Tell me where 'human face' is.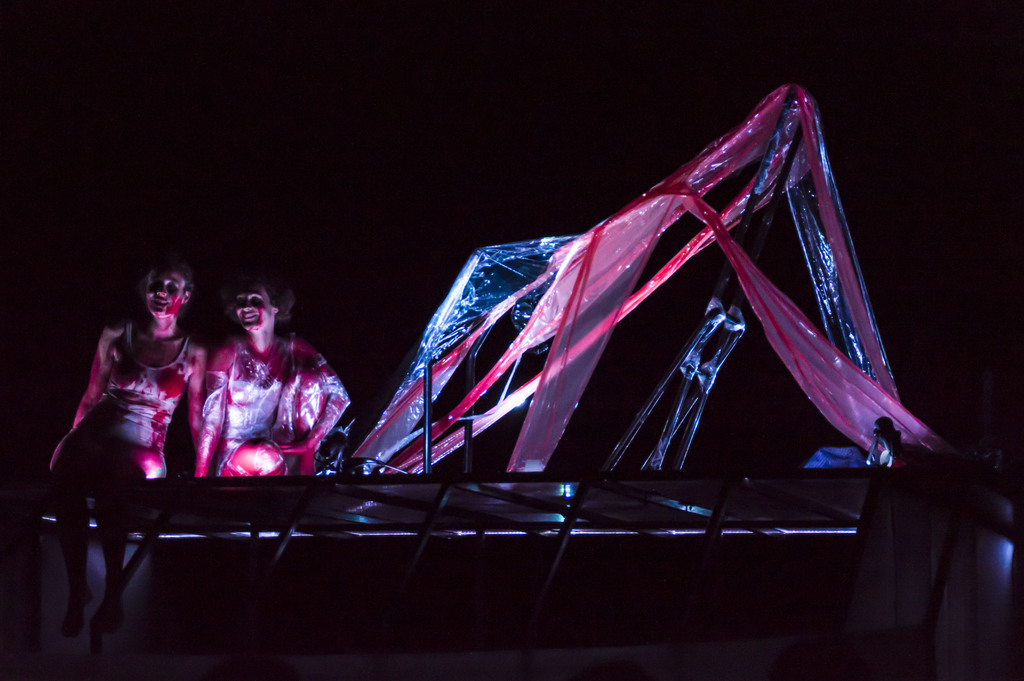
'human face' is at <box>144,268,182,315</box>.
